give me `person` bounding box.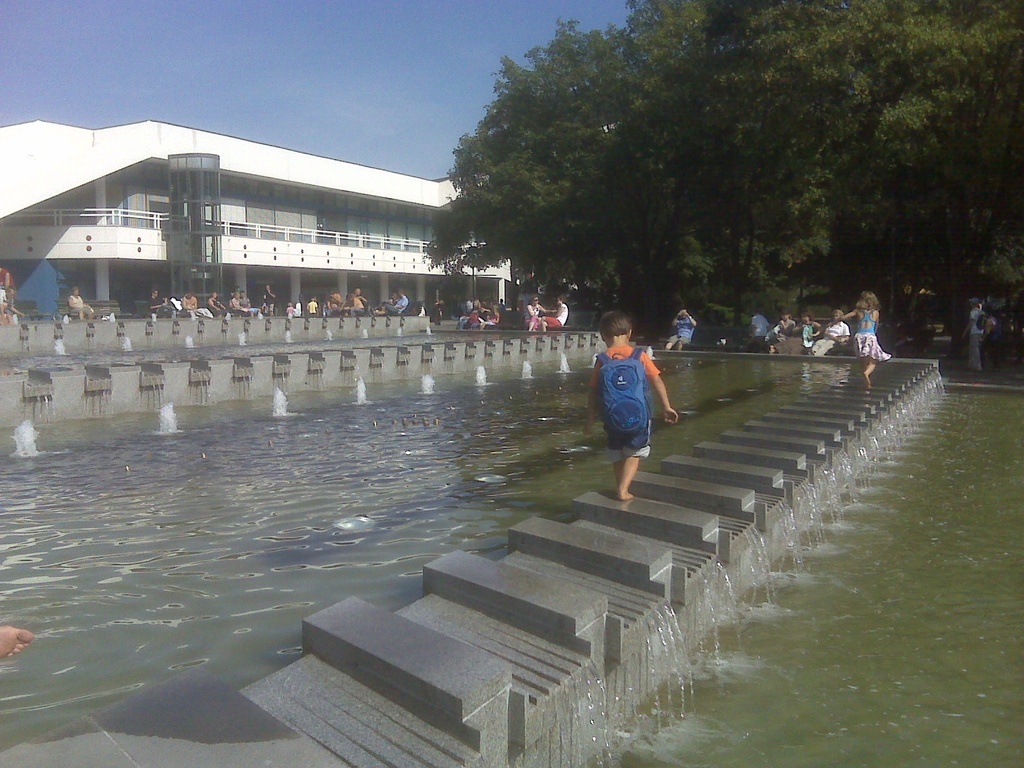
954/295/991/367.
